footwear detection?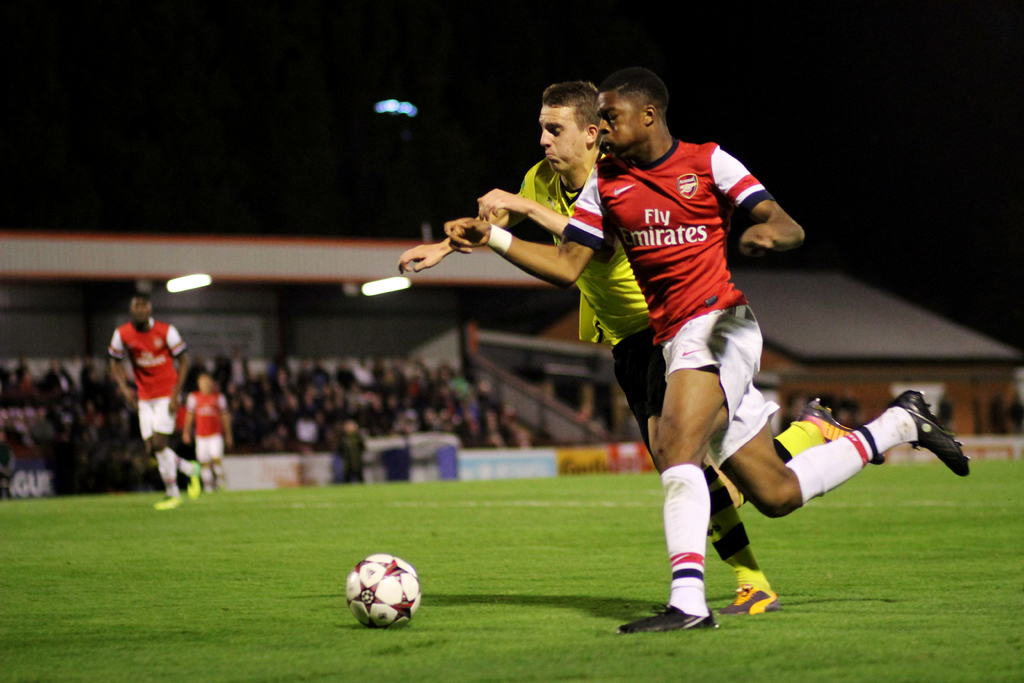
[left=155, top=490, right=184, bottom=512]
